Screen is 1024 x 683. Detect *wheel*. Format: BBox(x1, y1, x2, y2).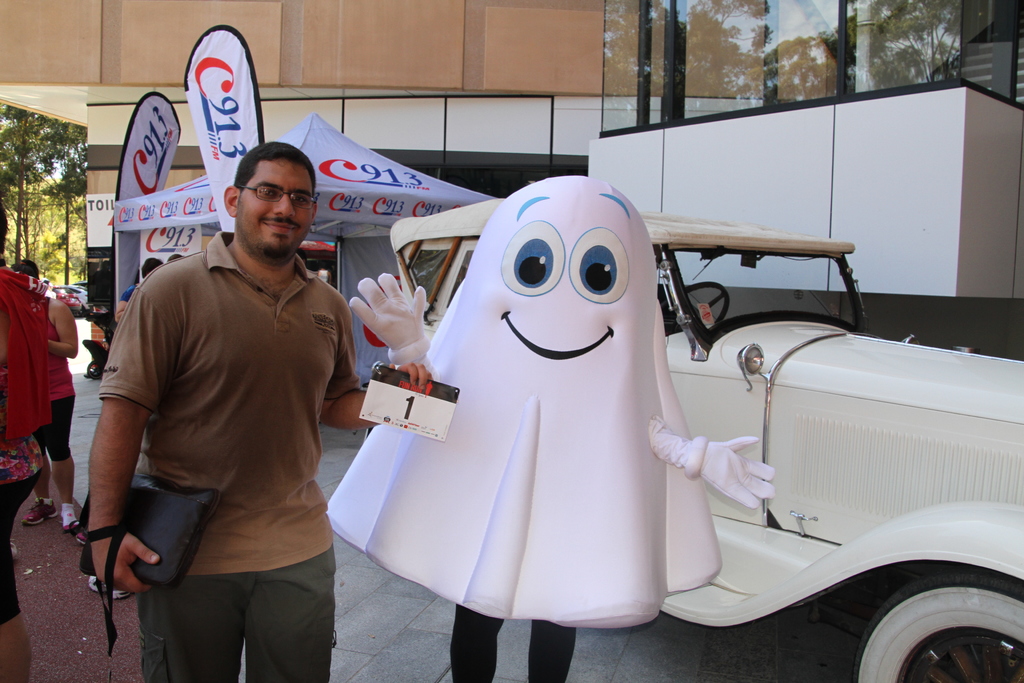
BBox(856, 573, 1023, 682).
